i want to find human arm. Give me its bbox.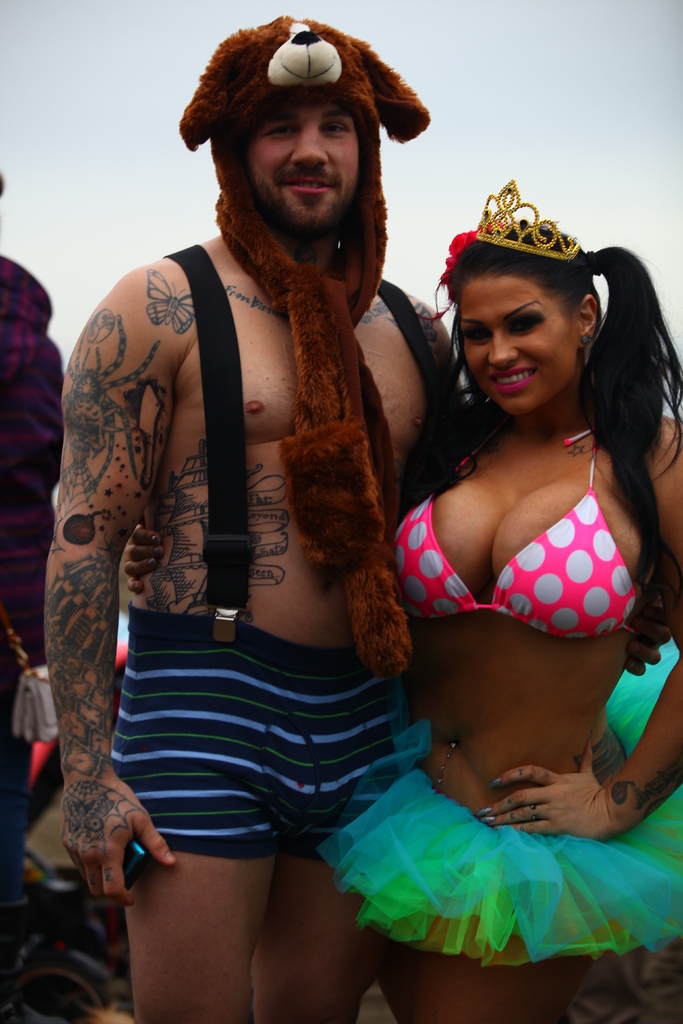
[45, 246, 210, 872].
